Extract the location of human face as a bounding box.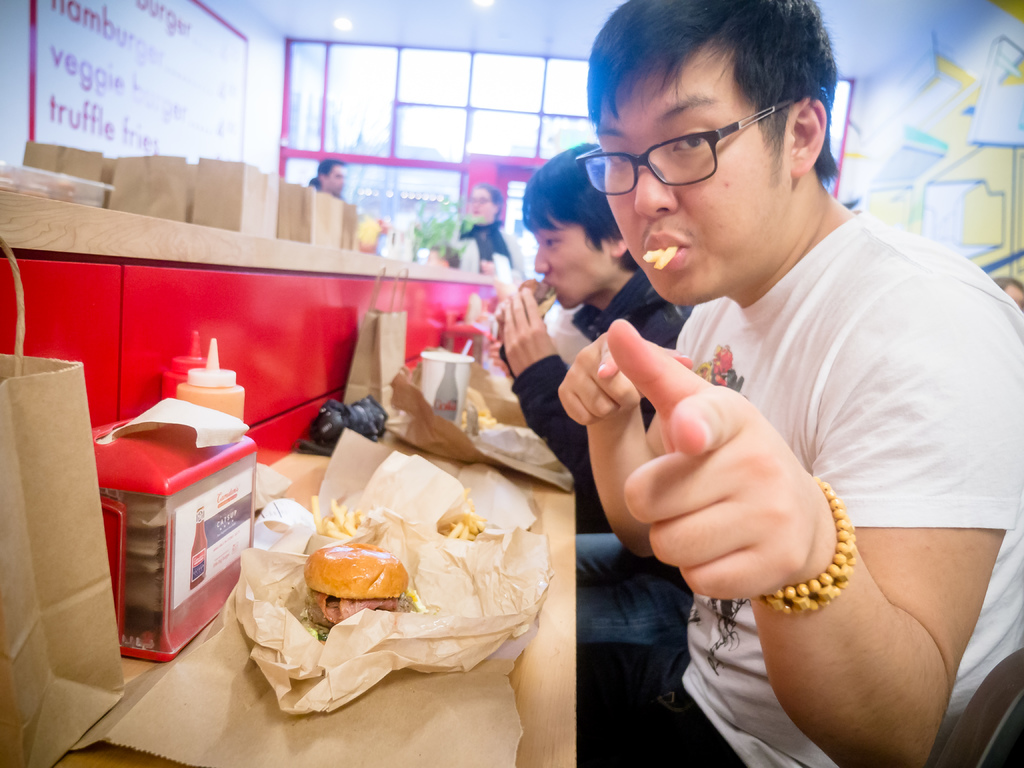
select_region(463, 189, 495, 219).
